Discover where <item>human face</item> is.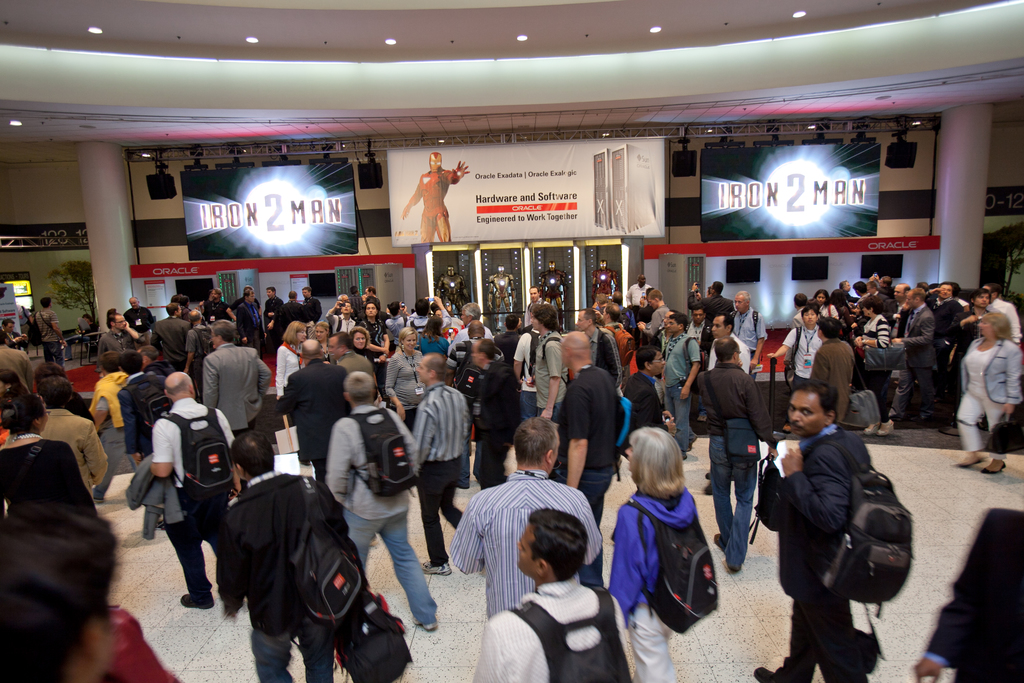
Discovered at (648, 350, 667, 374).
